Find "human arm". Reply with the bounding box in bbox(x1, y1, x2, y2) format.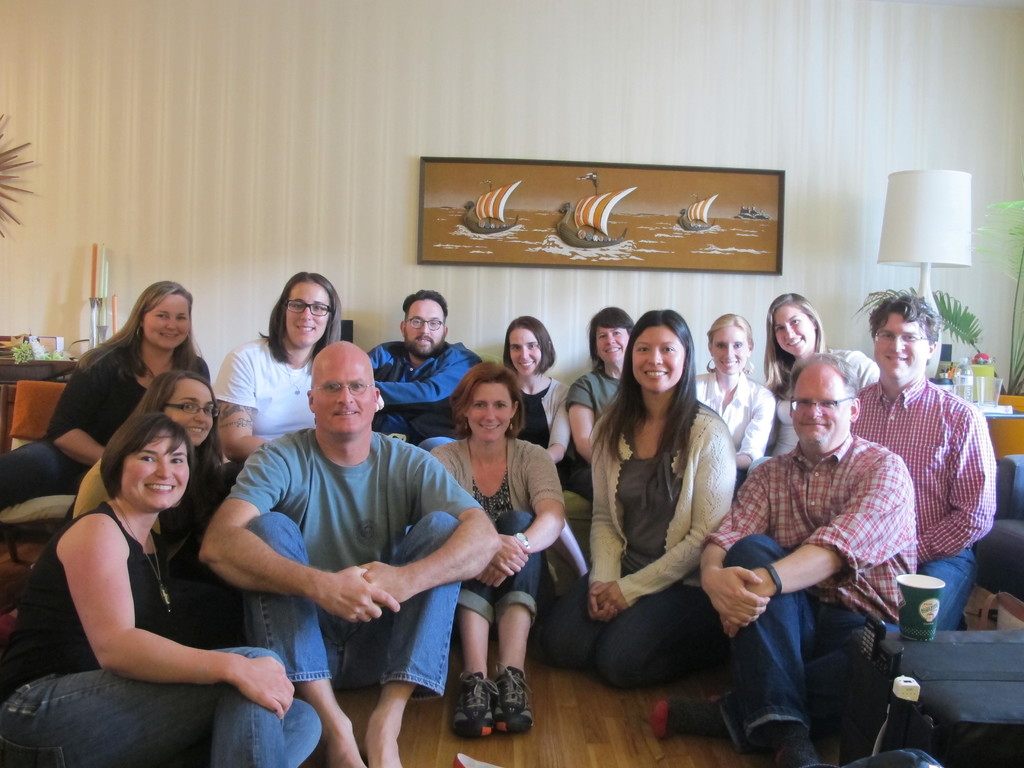
bbox(584, 412, 739, 624).
